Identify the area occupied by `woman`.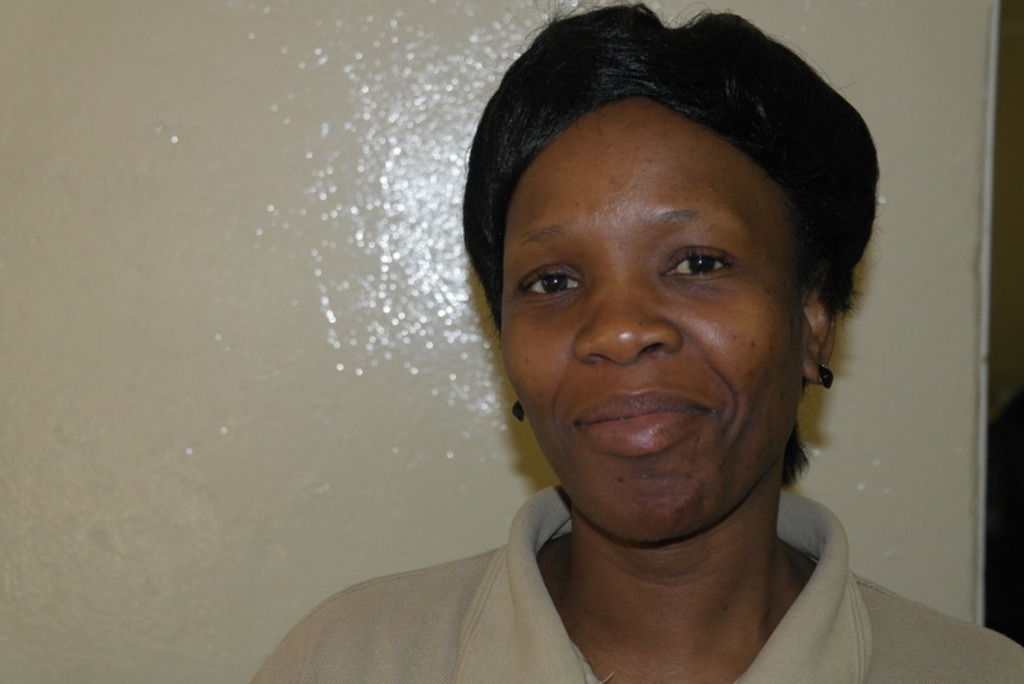
Area: <box>315,12,996,683</box>.
